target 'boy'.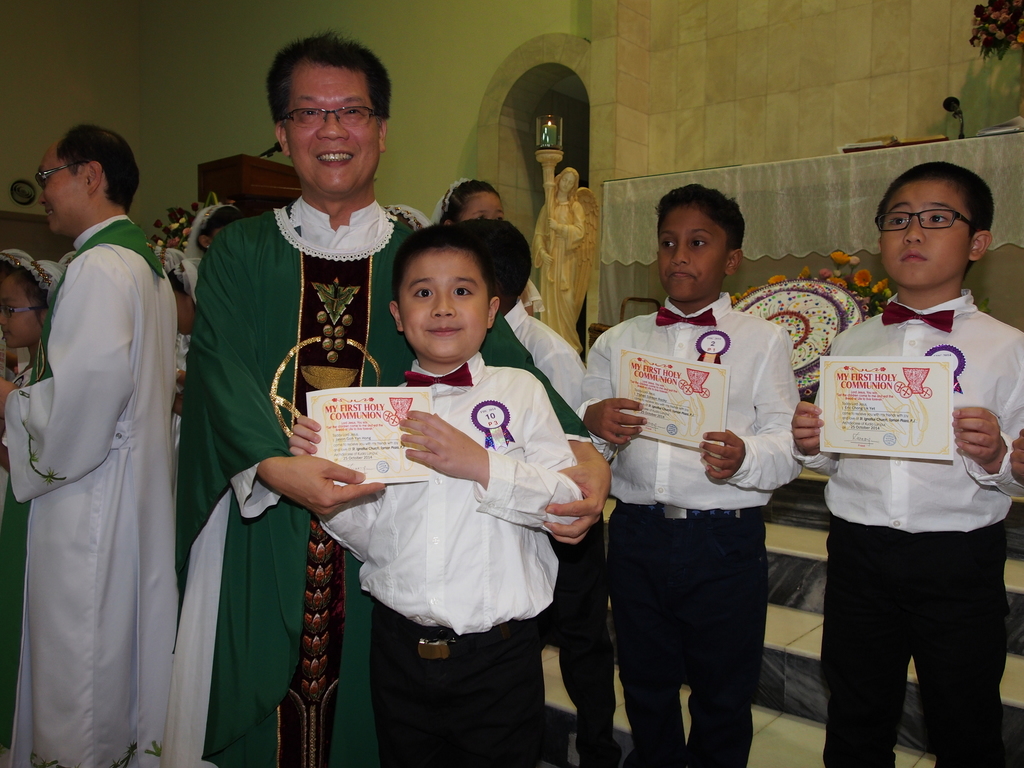
Target region: 575/184/803/765.
